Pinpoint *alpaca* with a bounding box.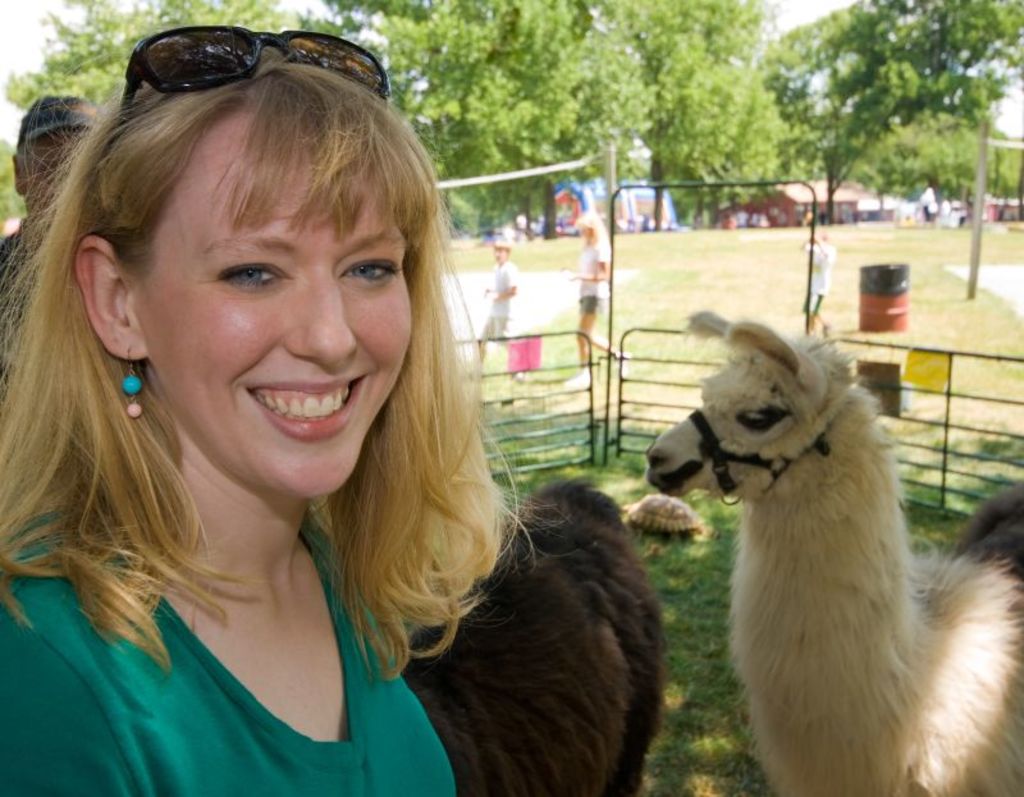
636,303,1023,796.
